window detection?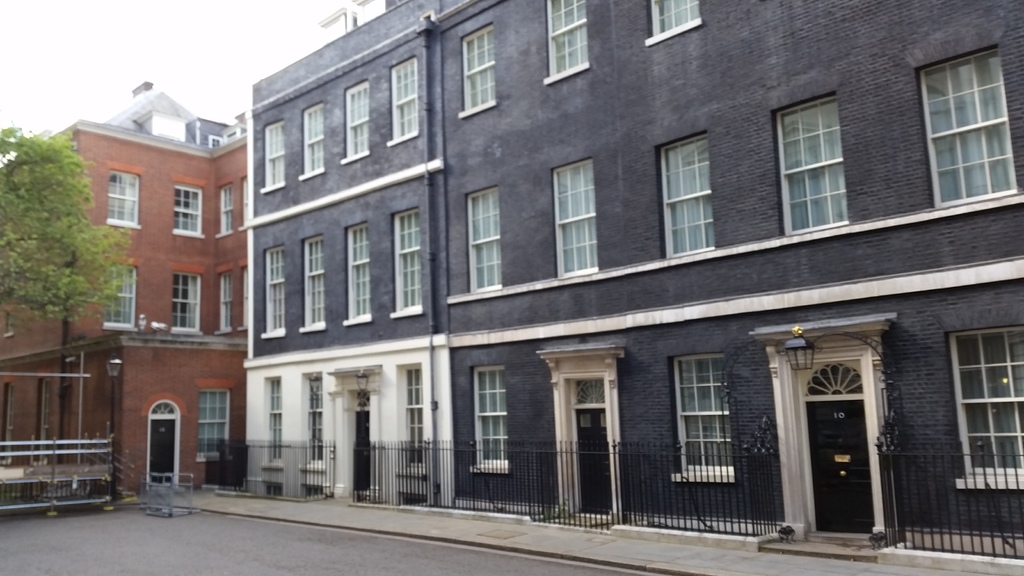
region(173, 173, 203, 239)
